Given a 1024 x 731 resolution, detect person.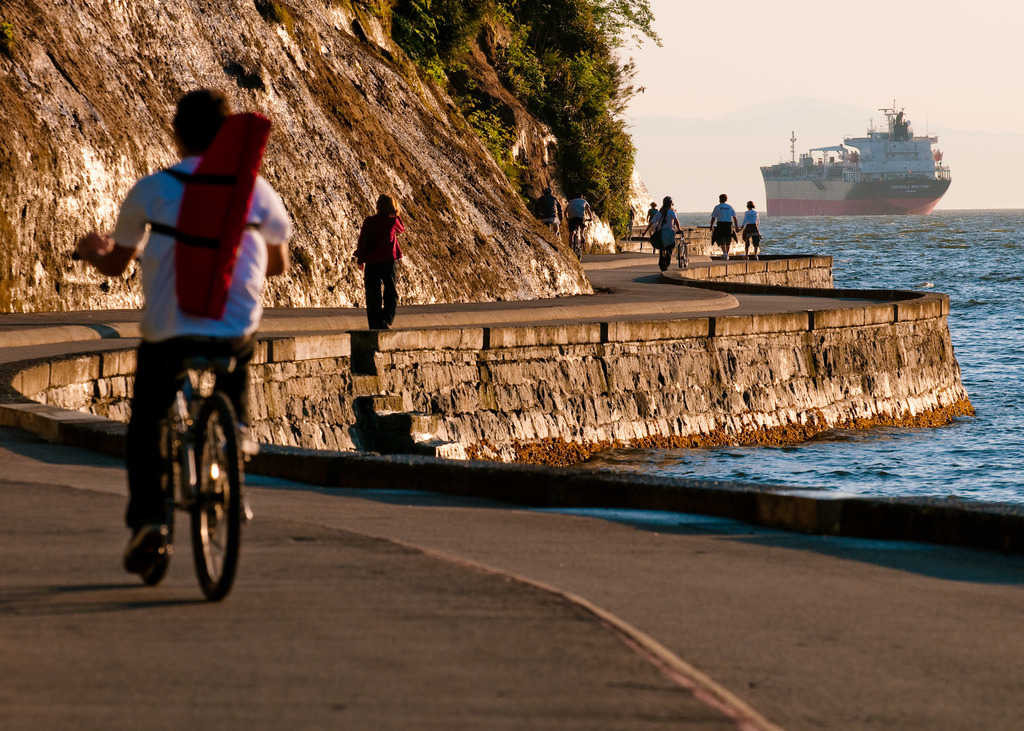
pyautogui.locateOnScreen(104, 80, 278, 588).
